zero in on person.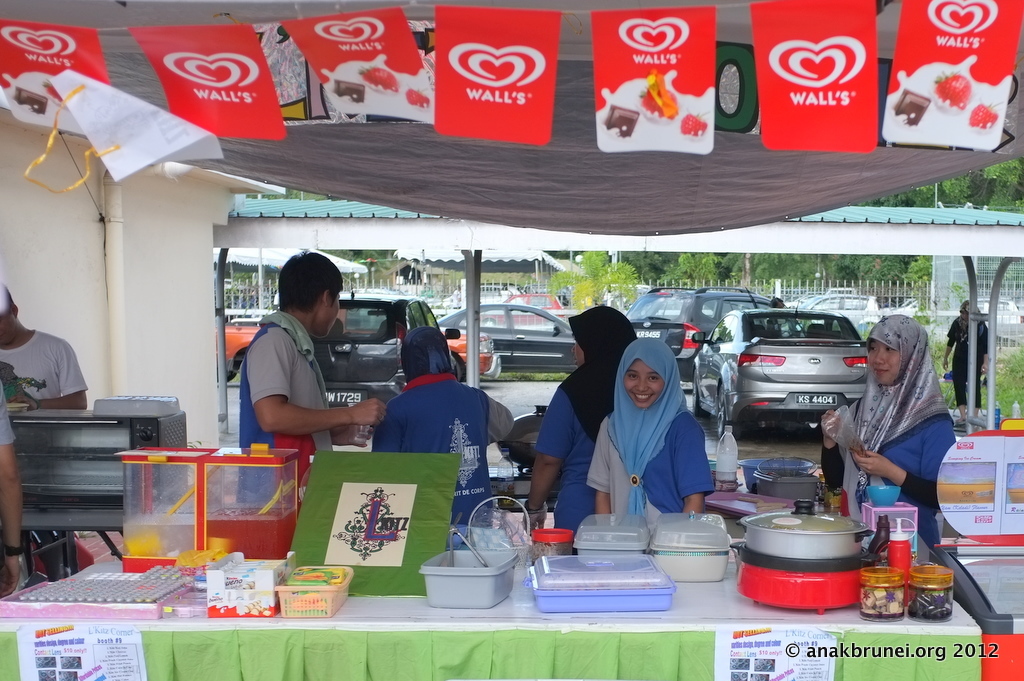
Zeroed in: (944, 298, 997, 422).
